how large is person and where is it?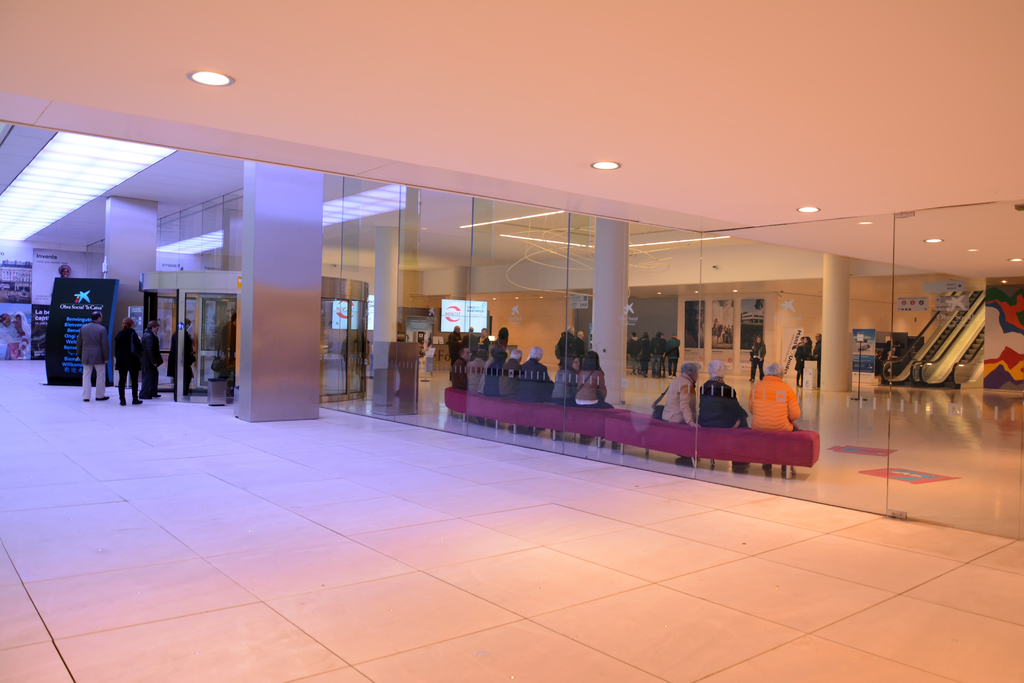
Bounding box: box=[556, 325, 575, 356].
